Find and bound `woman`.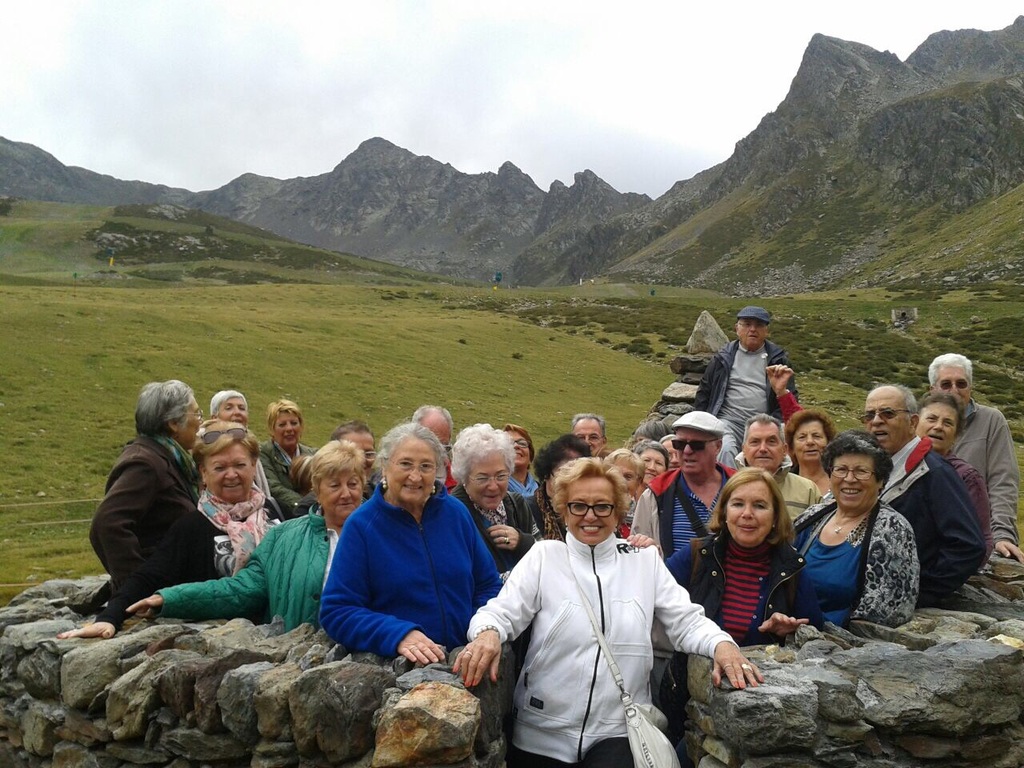
Bound: detection(455, 454, 767, 767).
